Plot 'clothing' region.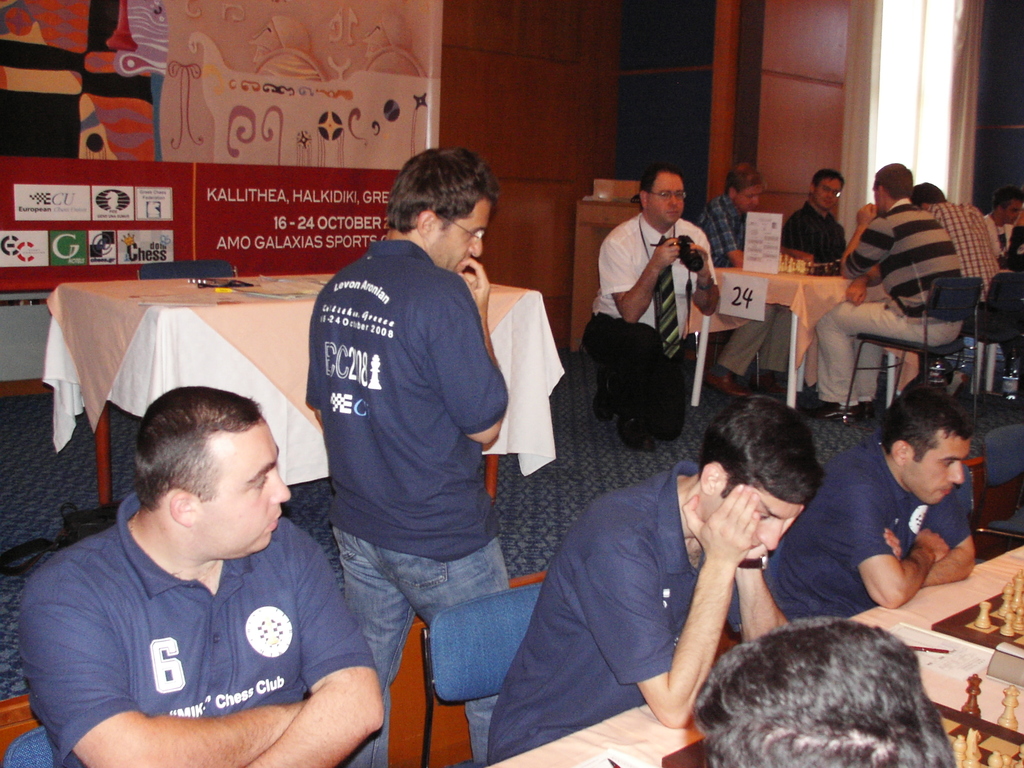
Plotted at 582/207/725/336.
